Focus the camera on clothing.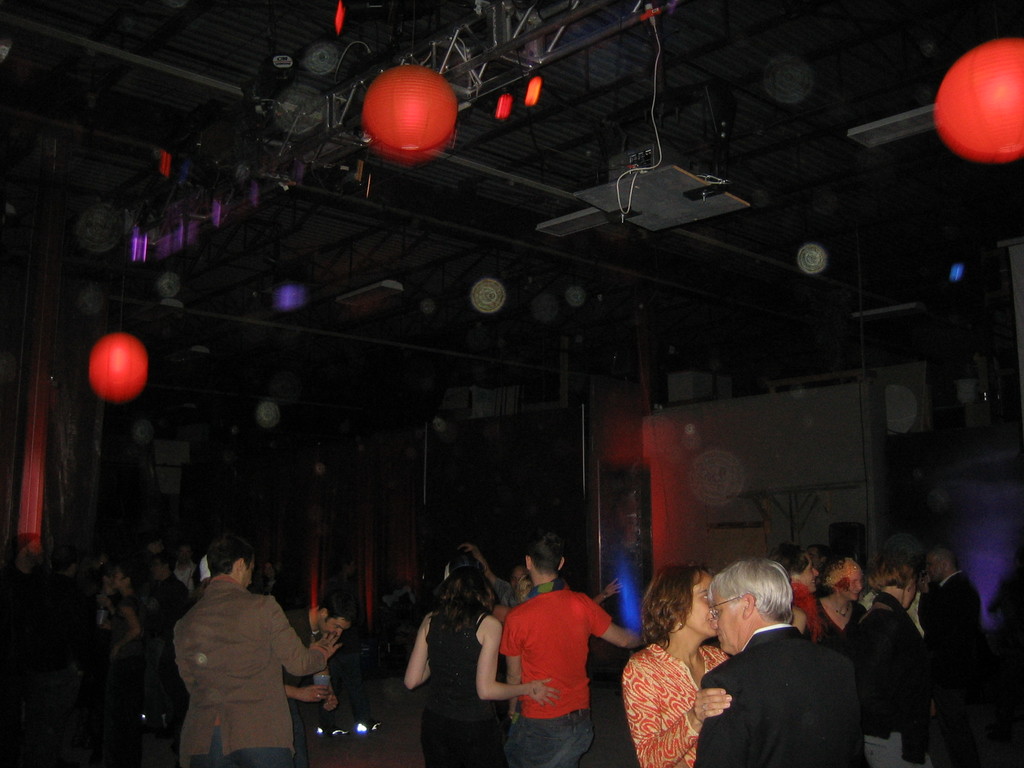
Focus region: left=427, top=610, right=514, bottom=766.
